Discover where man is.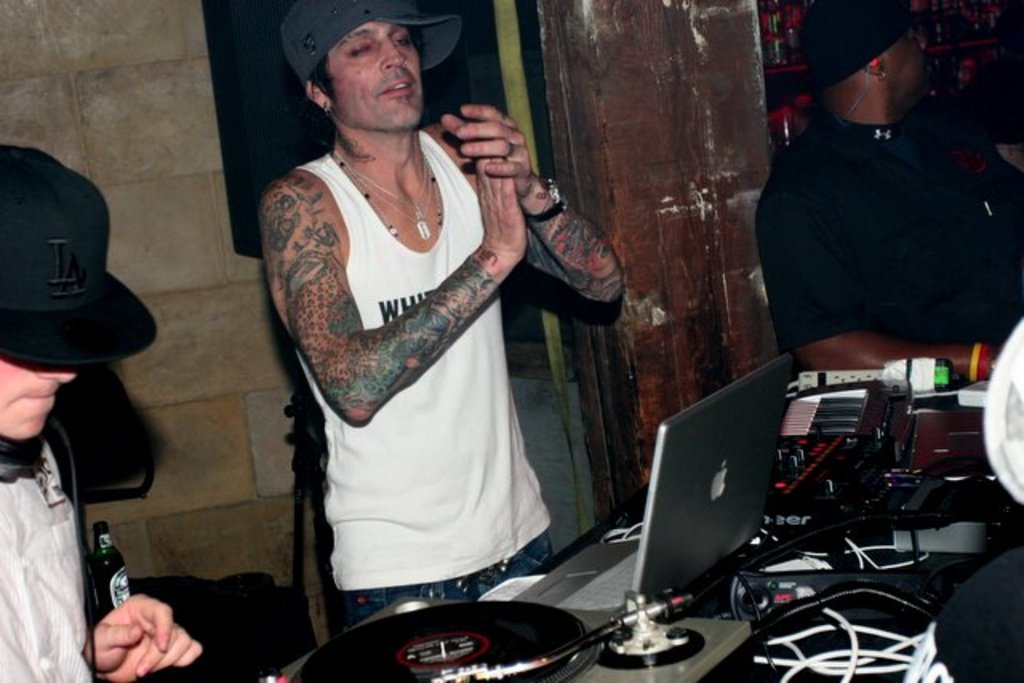
Discovered at rect(245, 0, 643, 632).
